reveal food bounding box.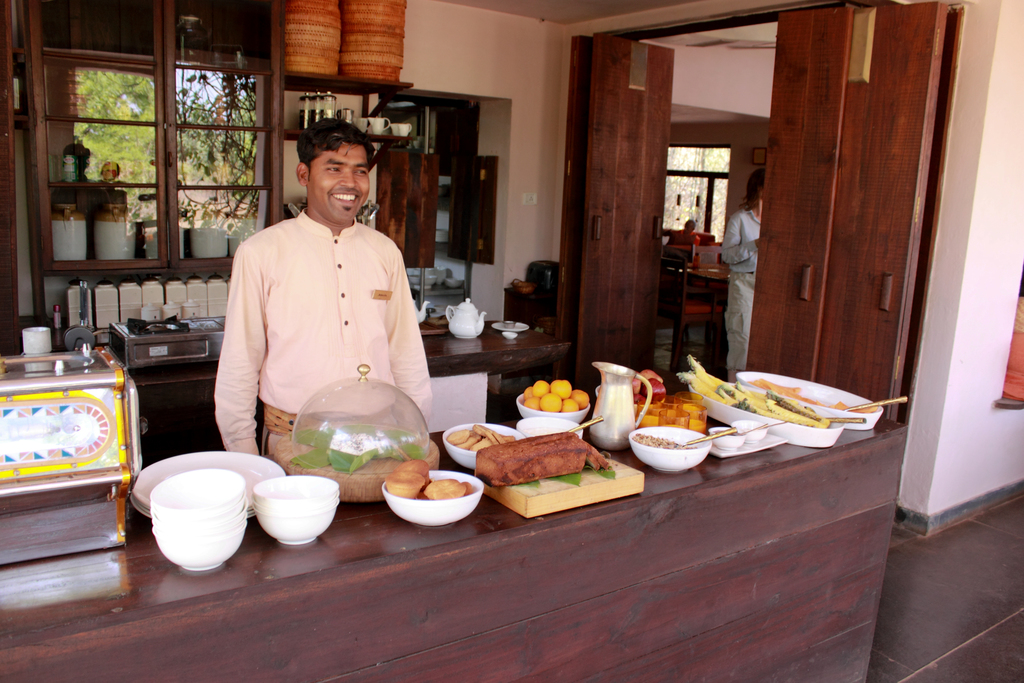
Revealed: {"left": 387, "top": 457, "right": 474, "bottom": 502}.
